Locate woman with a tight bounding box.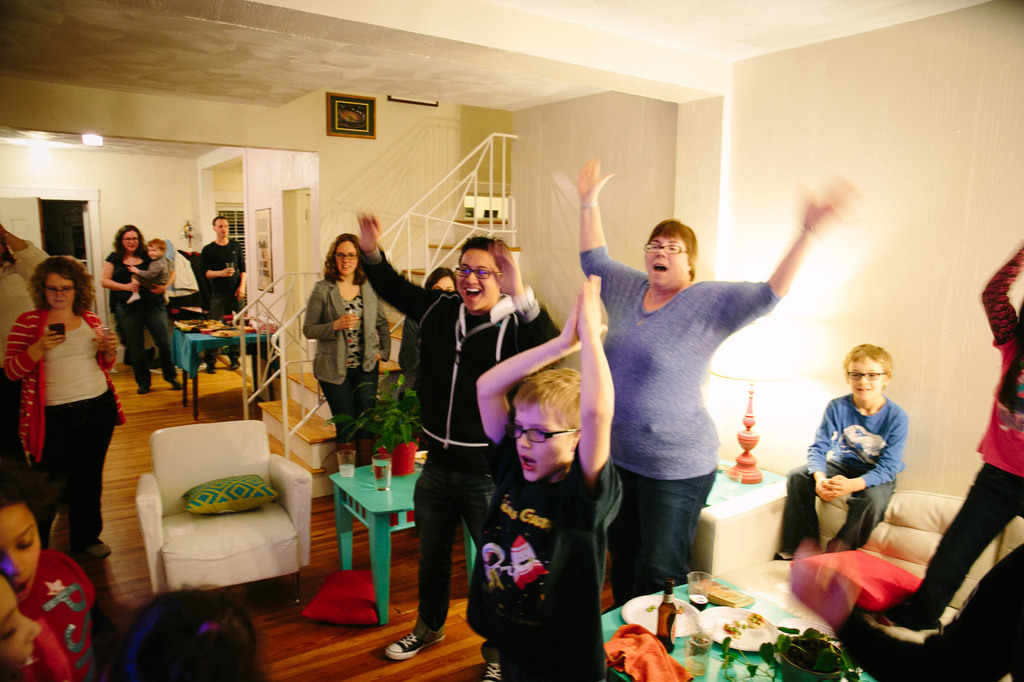
bbox(102, 223, 182, 391).
